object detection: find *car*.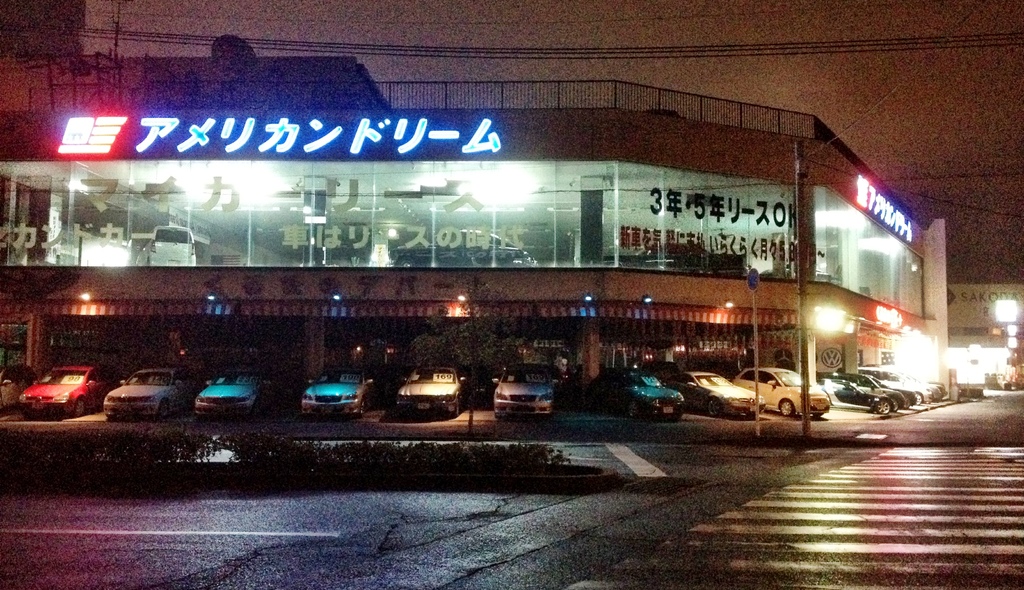
x1=195, y1=364, x2=260, y2=419.
